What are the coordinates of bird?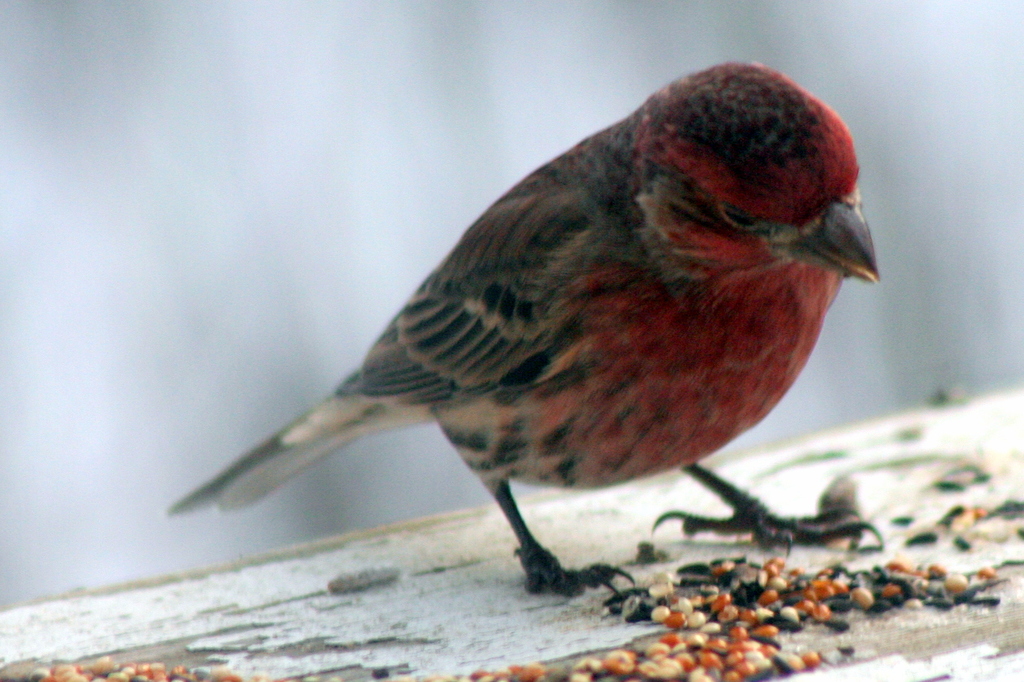
crop(162, 64, 879, 597).
